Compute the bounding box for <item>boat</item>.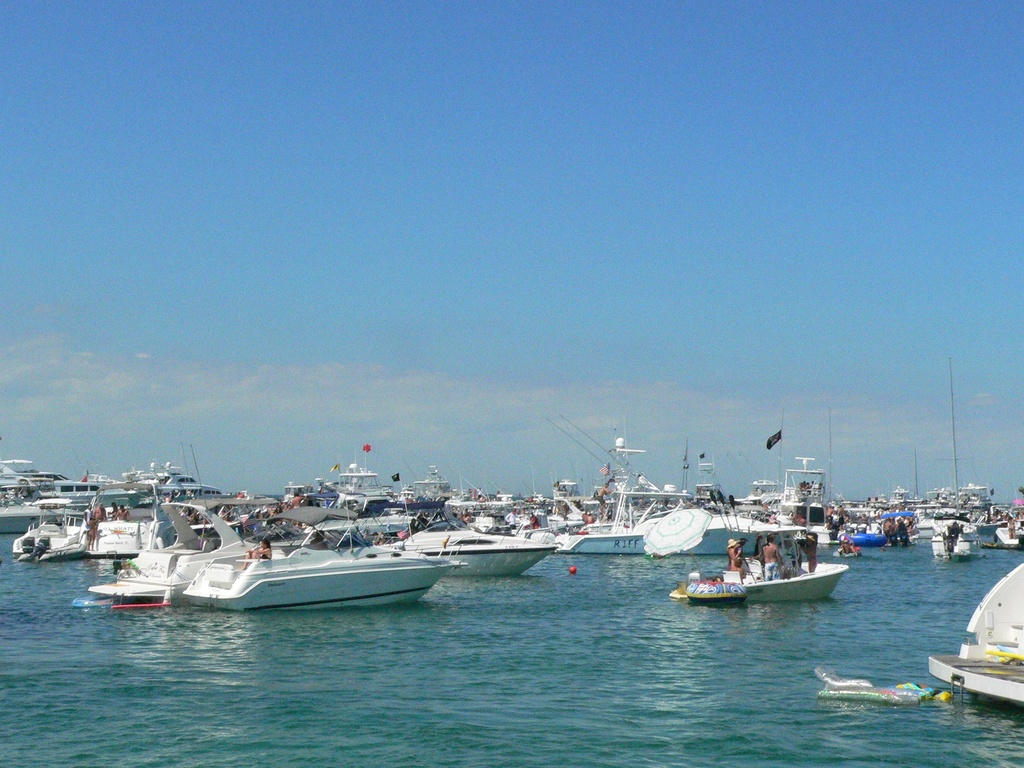
l=557, t=417, r=778, b=555.
